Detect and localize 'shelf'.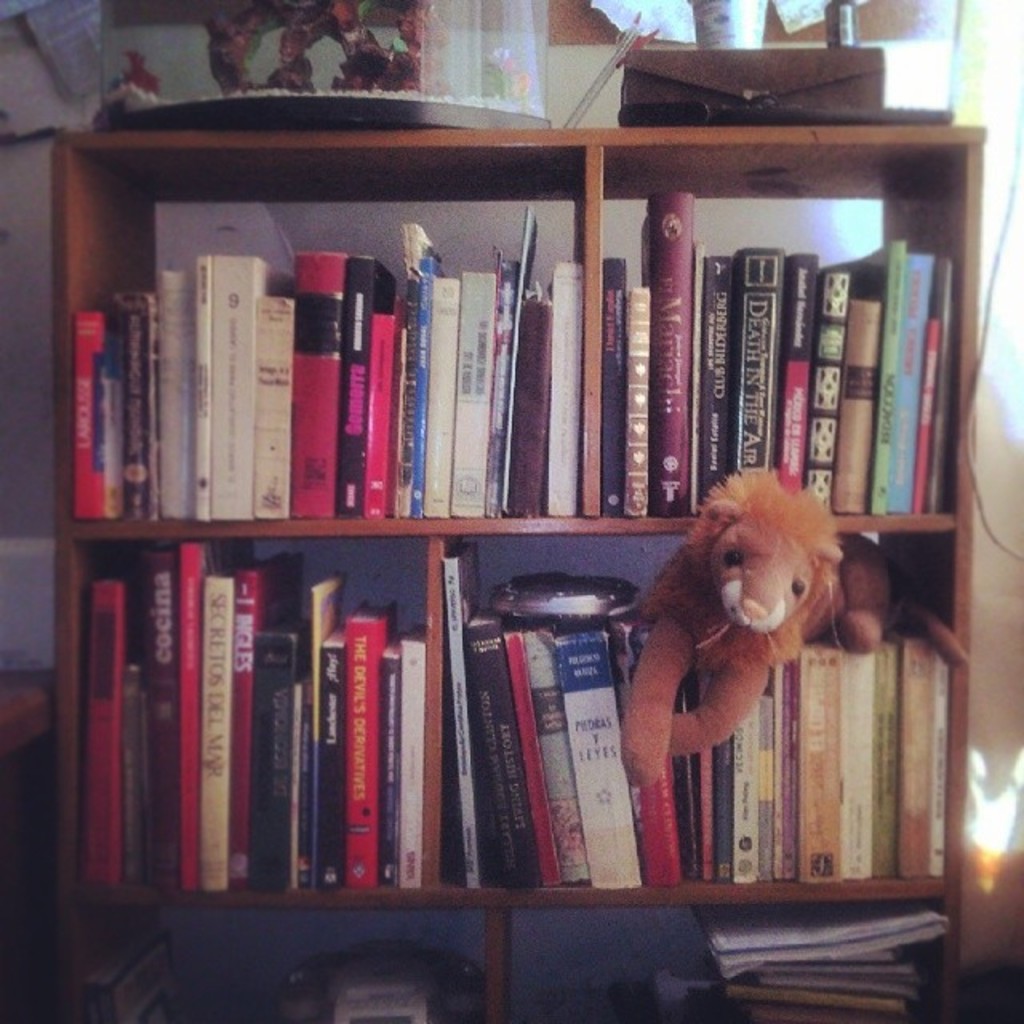
Localized at pyautogui.locateOnScreen(19, 77, 992, 998).
